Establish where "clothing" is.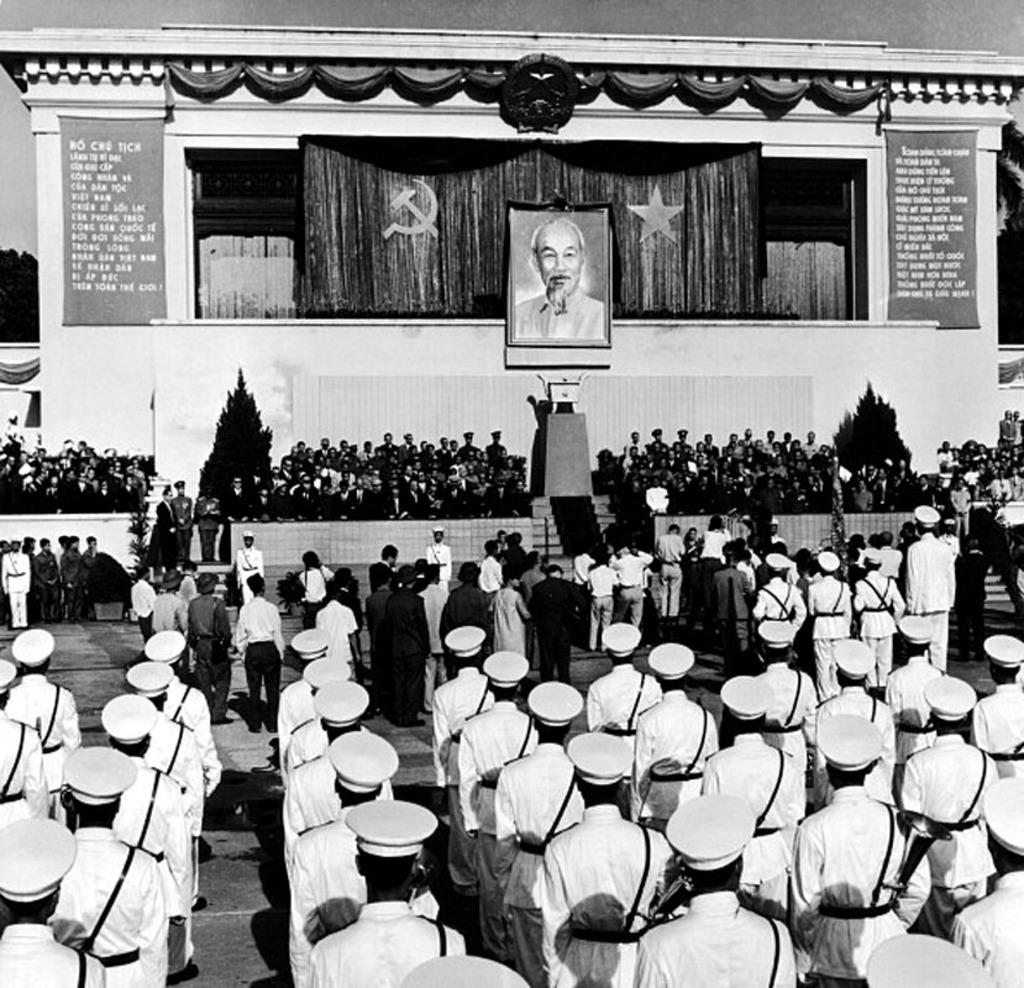
Established at x1=443, y1=579, x2=492, y2=637.
